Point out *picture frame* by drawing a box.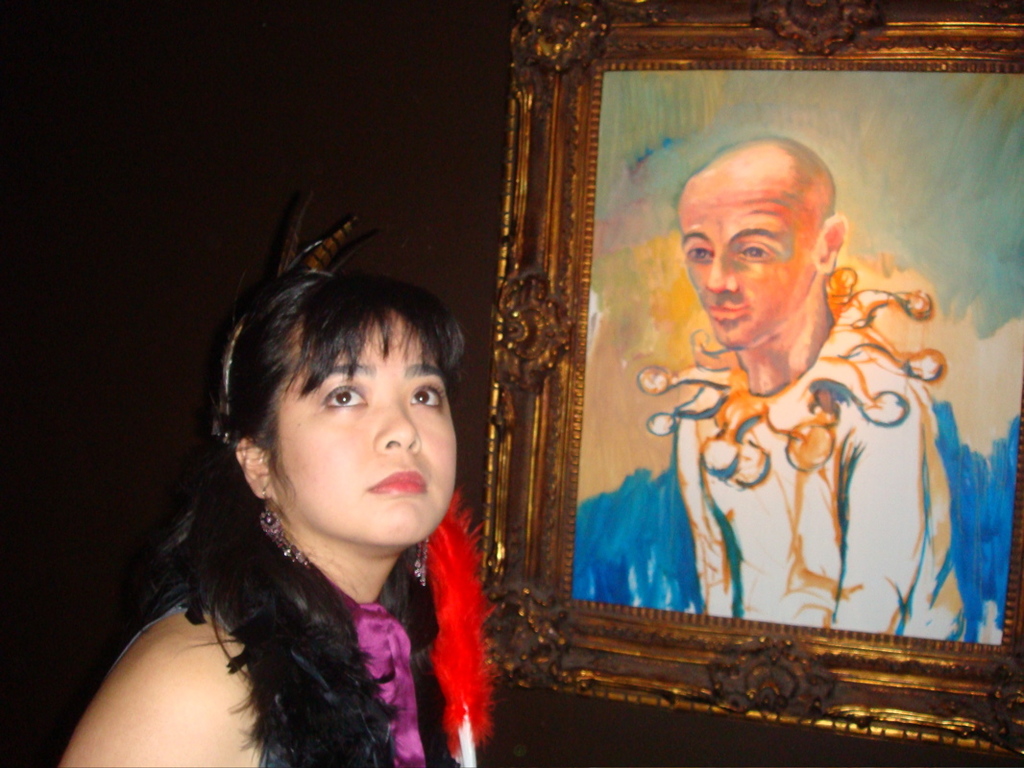
BBox(469, 0, 1023, 766).
